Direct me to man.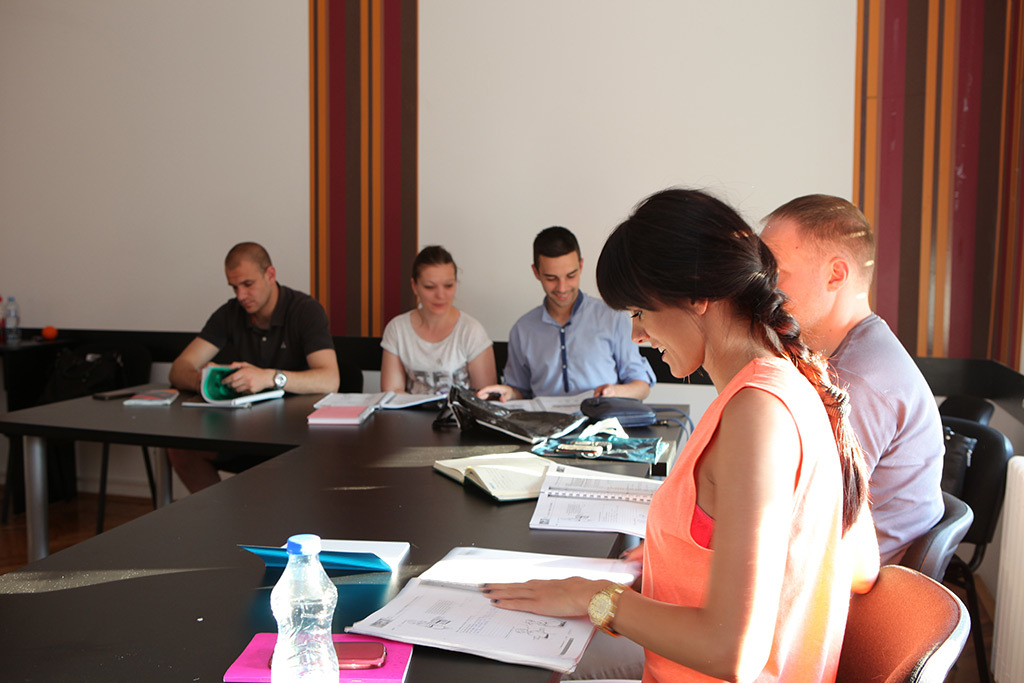
Direction: {"x1": 492, "y1": 235, "x2": 647, "y2": 408}.
